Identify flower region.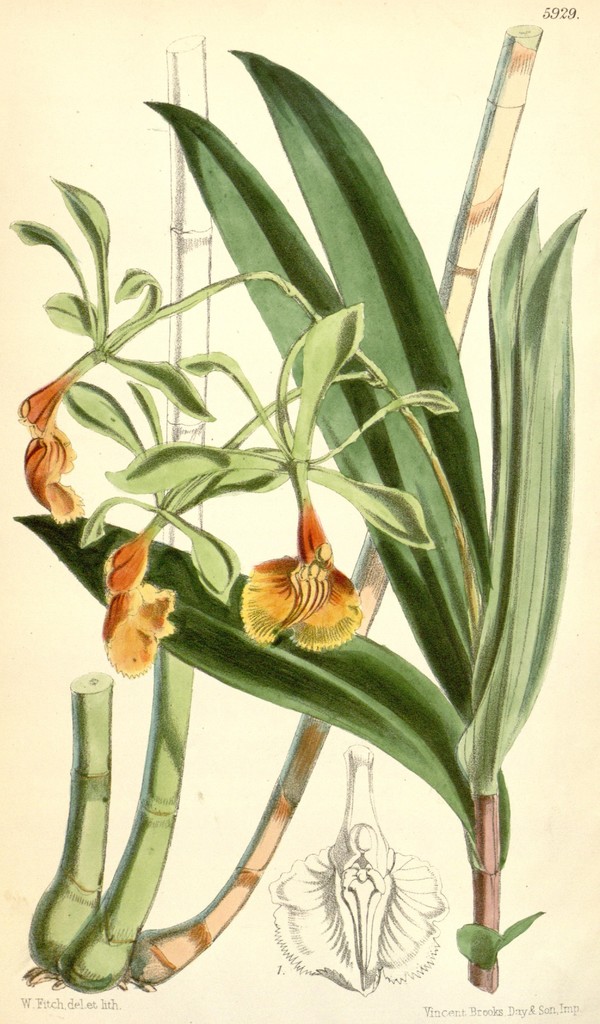
Region: l=24, t=369, r=83, b=526.
